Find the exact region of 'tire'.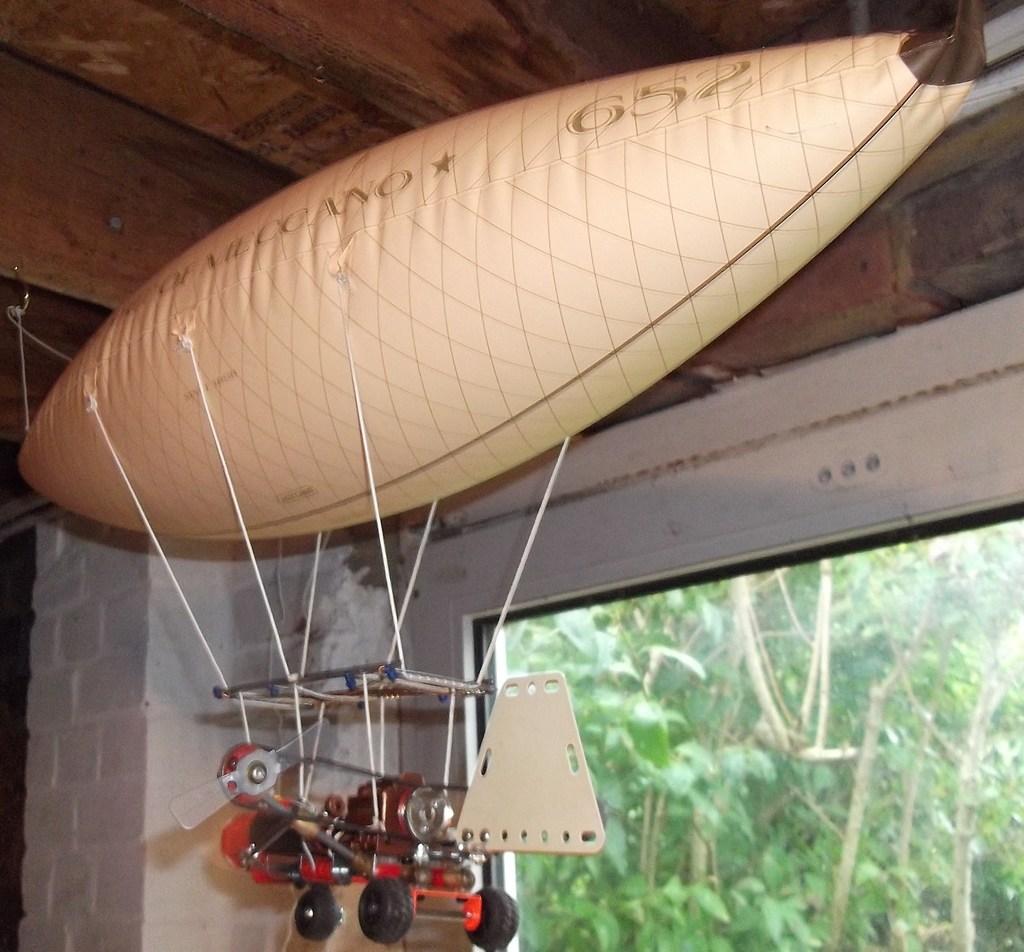
Exact region: <bbox>357, 876, 417, 942</bbox>.
